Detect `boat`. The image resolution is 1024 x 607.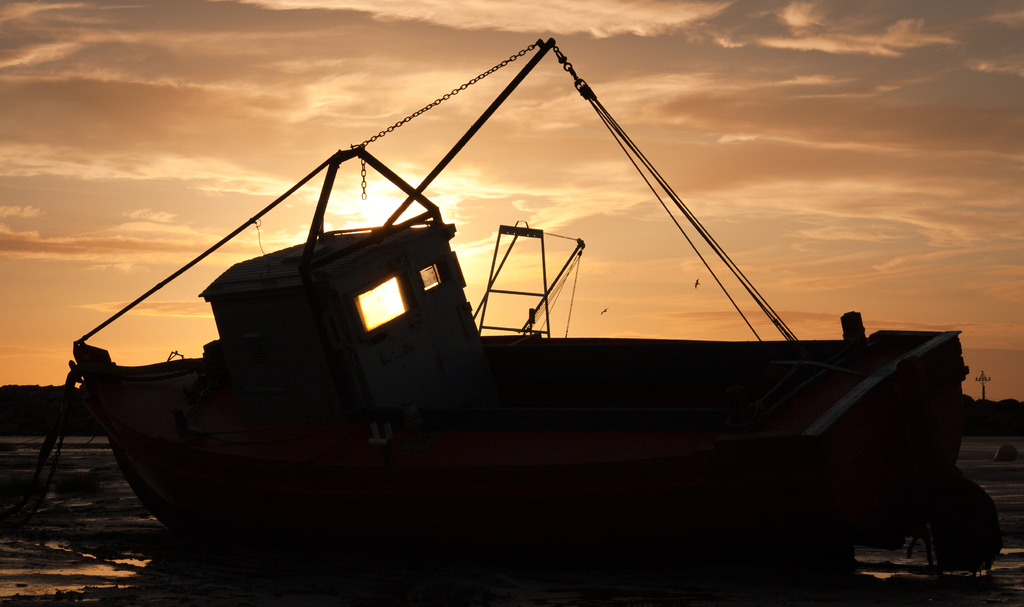
(44, 64, 972, 550).
